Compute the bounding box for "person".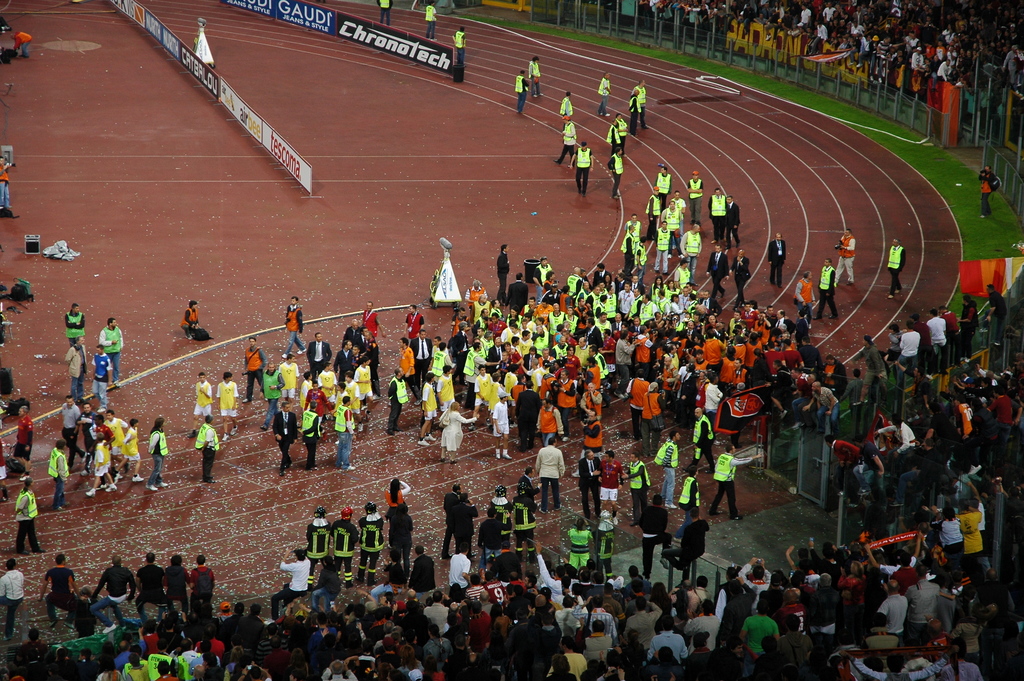
bbox(179, 303, 200, 342).
